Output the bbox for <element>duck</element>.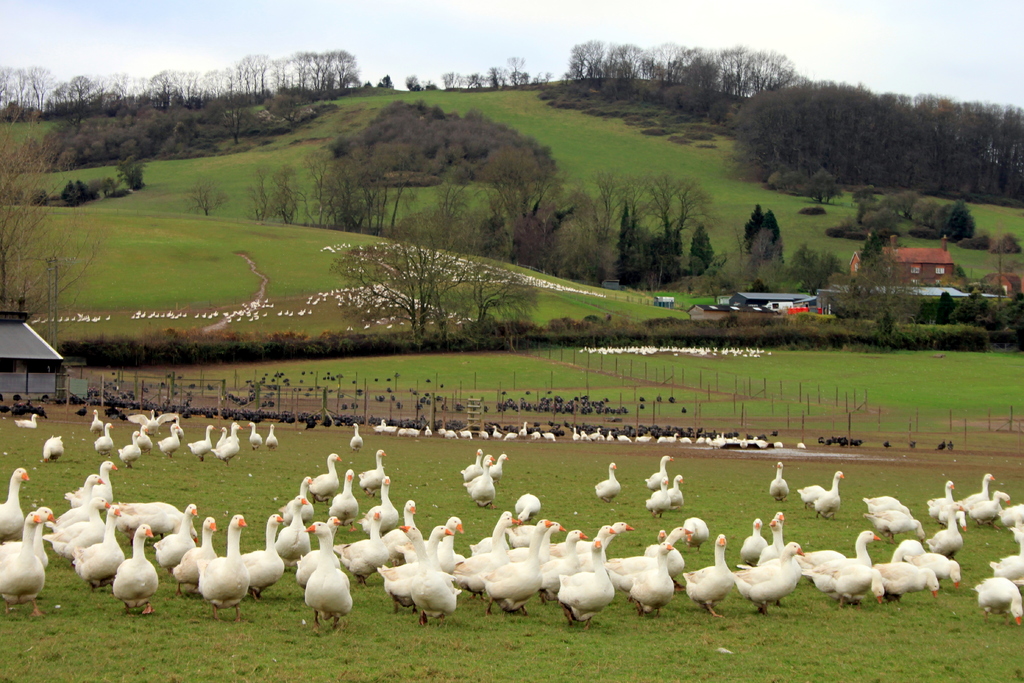
x1=72 y1=505 x2=122 y2=589.
